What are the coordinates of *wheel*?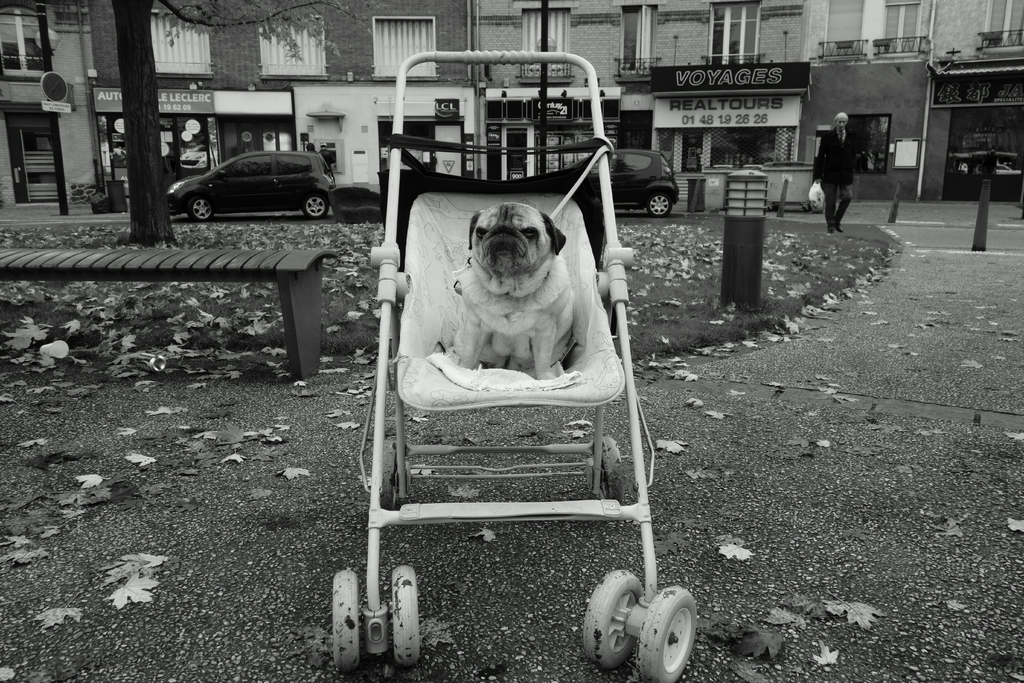
box=[300, 194, 329, 223].
